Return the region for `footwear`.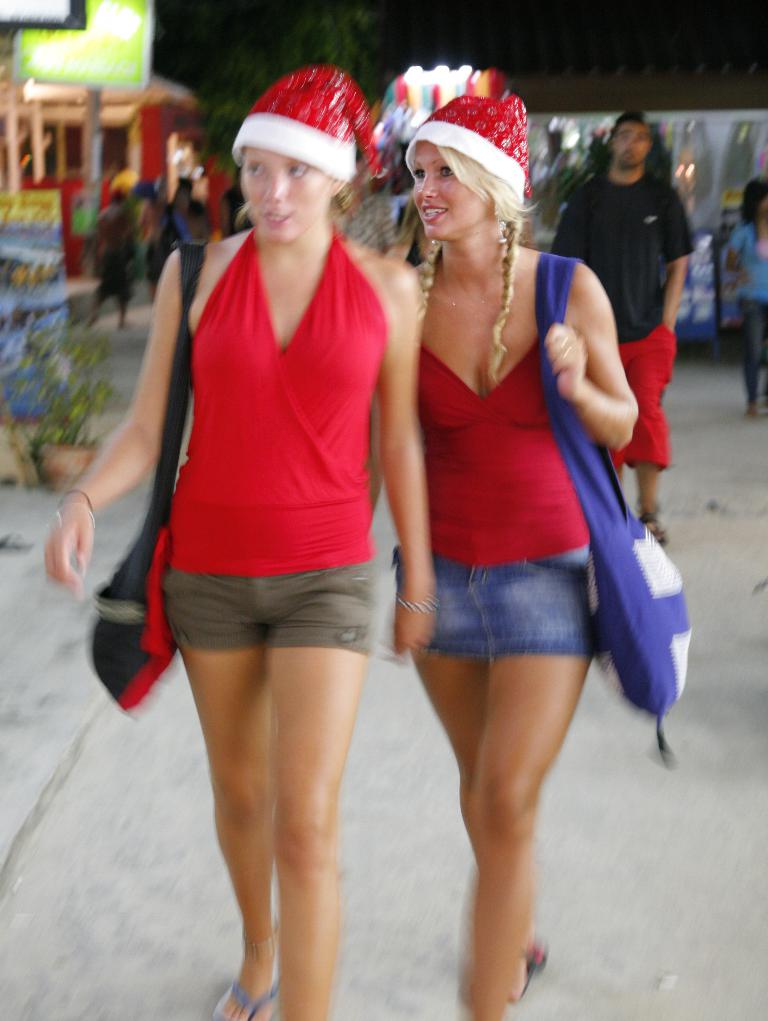
bbox=(636, 510, 663, 546).
